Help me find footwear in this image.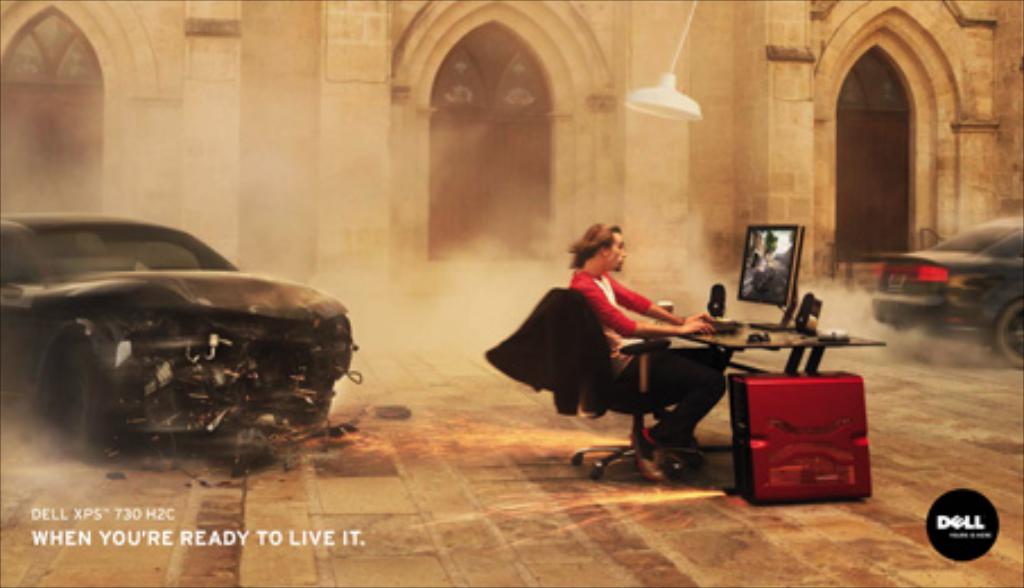
Found it: x1=628, y1=421, x2=662, y2=479.
